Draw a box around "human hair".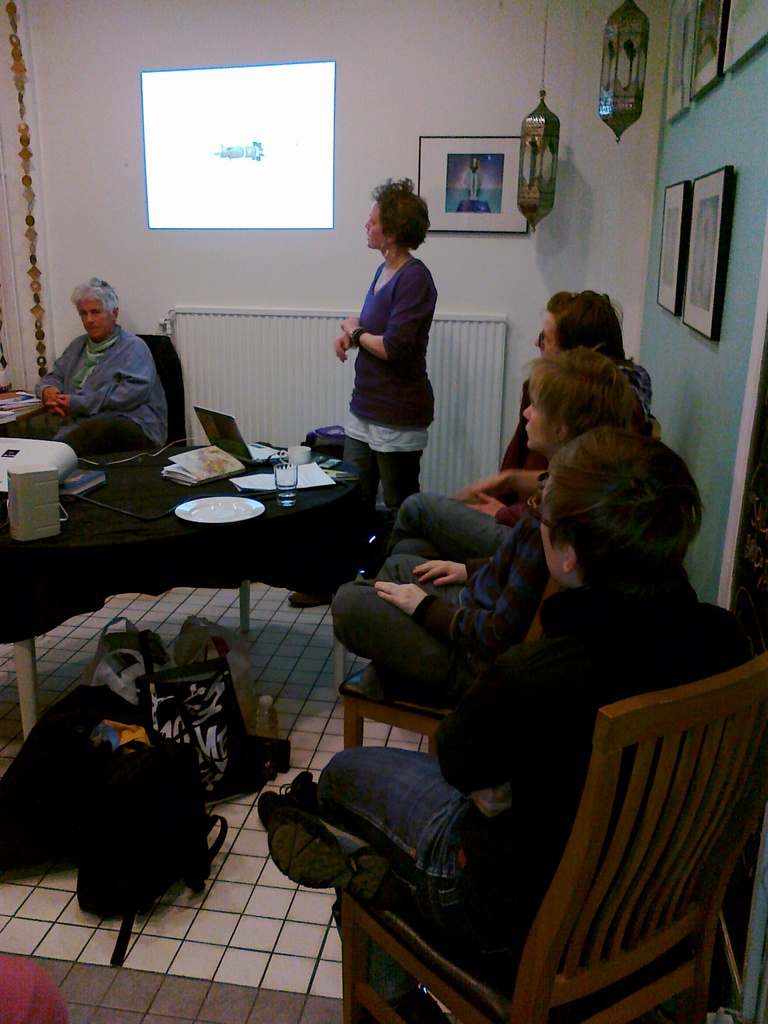
{"x1": 365, "y1": 172, "x2": 434, "y2": 251}.
